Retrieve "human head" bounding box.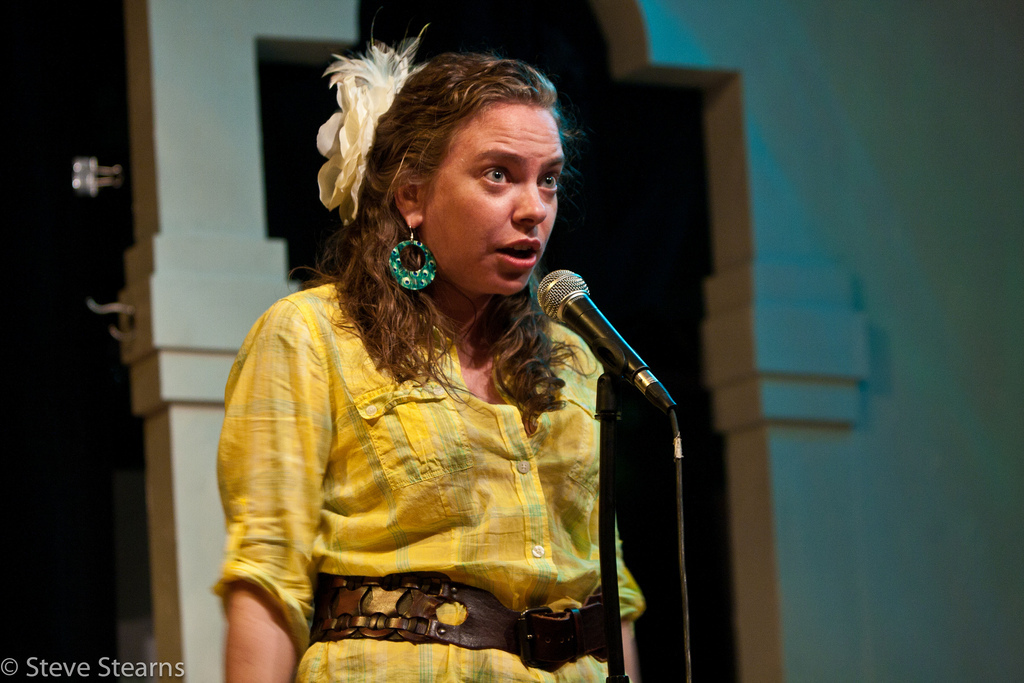
Bounding box: l=334, t=36, r=577, b=292.
